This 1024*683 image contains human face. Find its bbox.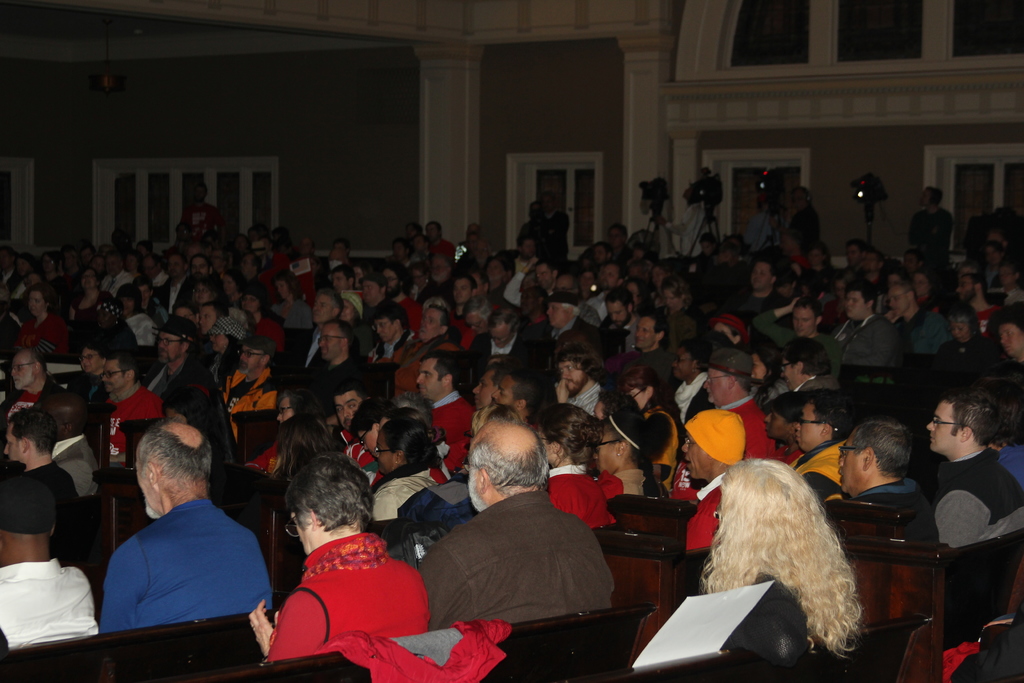
box=[749, 355, 766, 381].
